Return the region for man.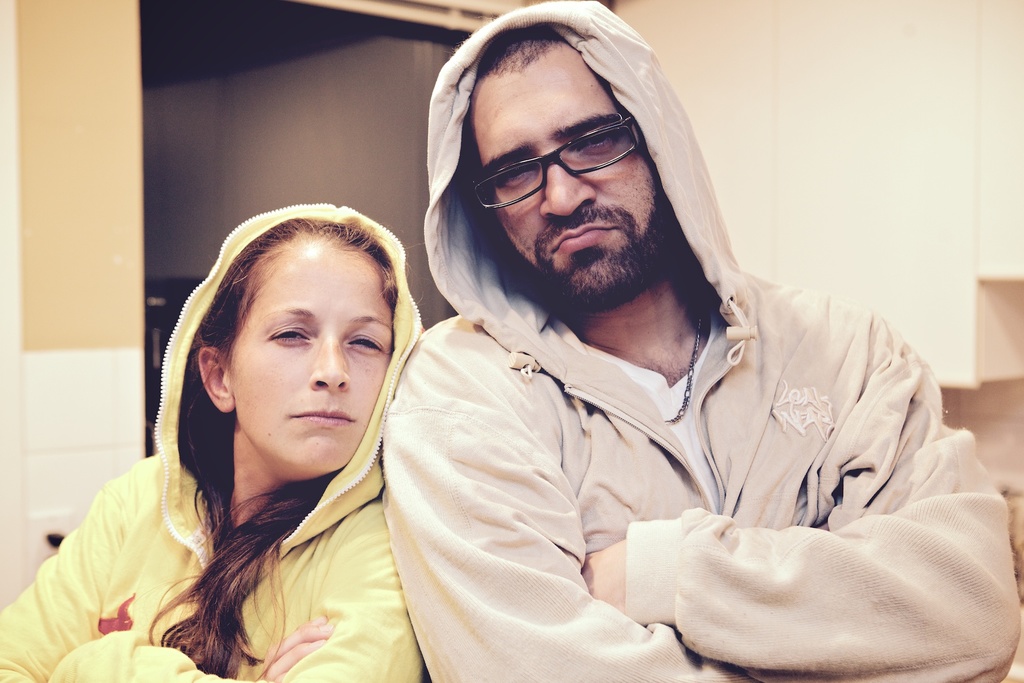
x1=324, y1=6, x2=1023, y2=677.
